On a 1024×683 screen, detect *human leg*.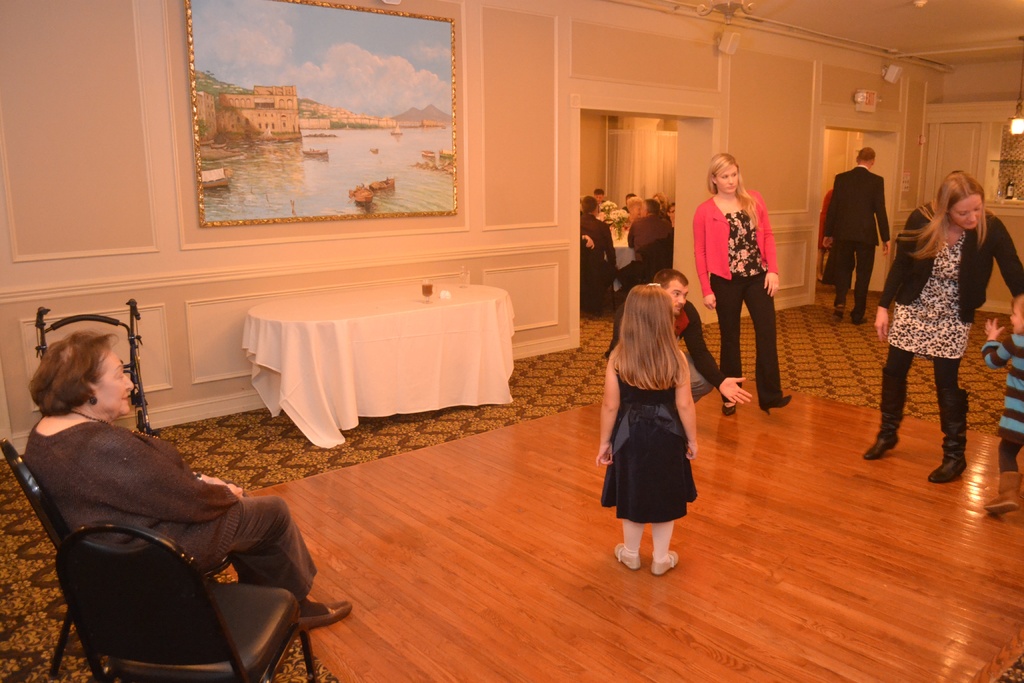
region(985, 440, 1017, 517).
